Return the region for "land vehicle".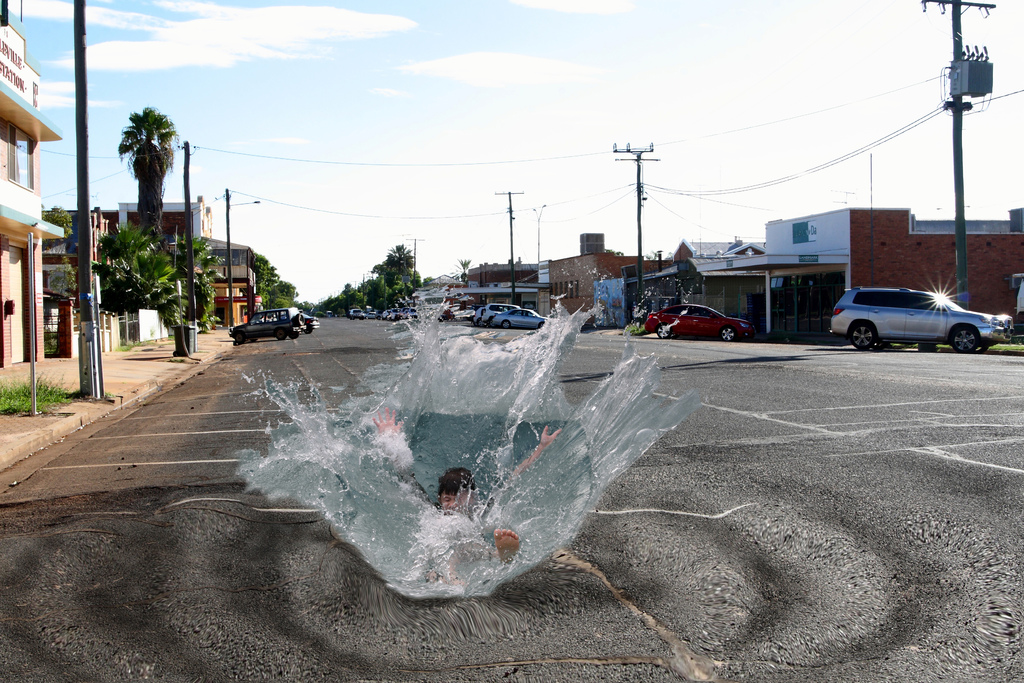
(278, 314, 316, 330).
